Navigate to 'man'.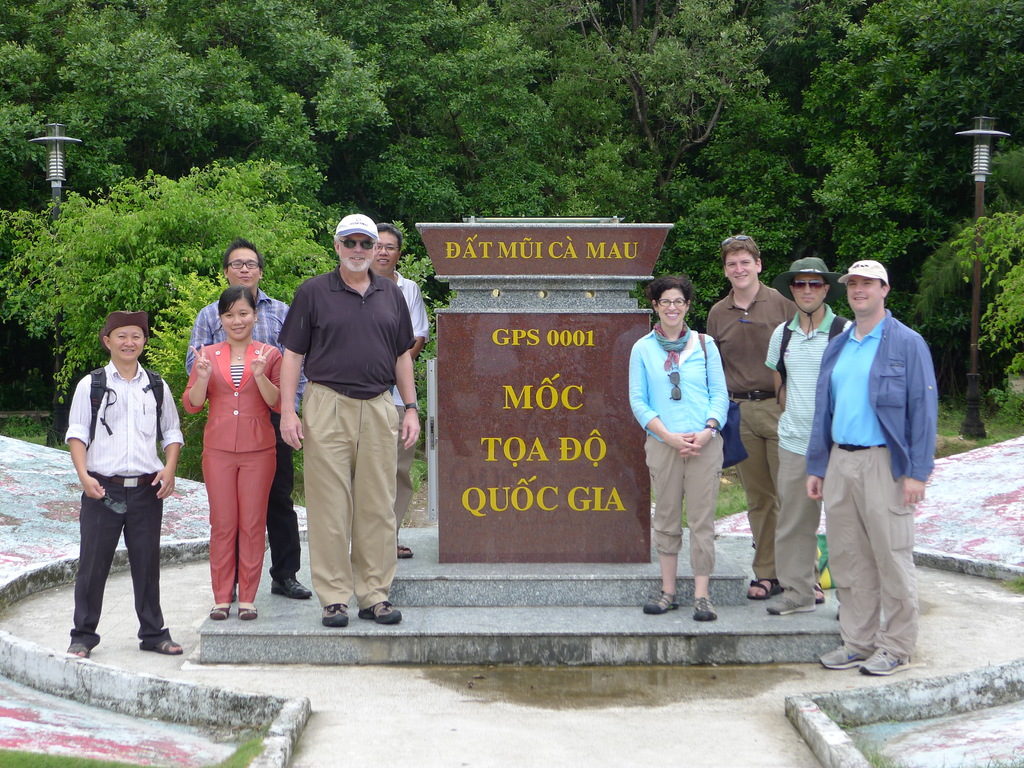
Navigation target: <bbox>65, 310, 187, 659</bbox>.
